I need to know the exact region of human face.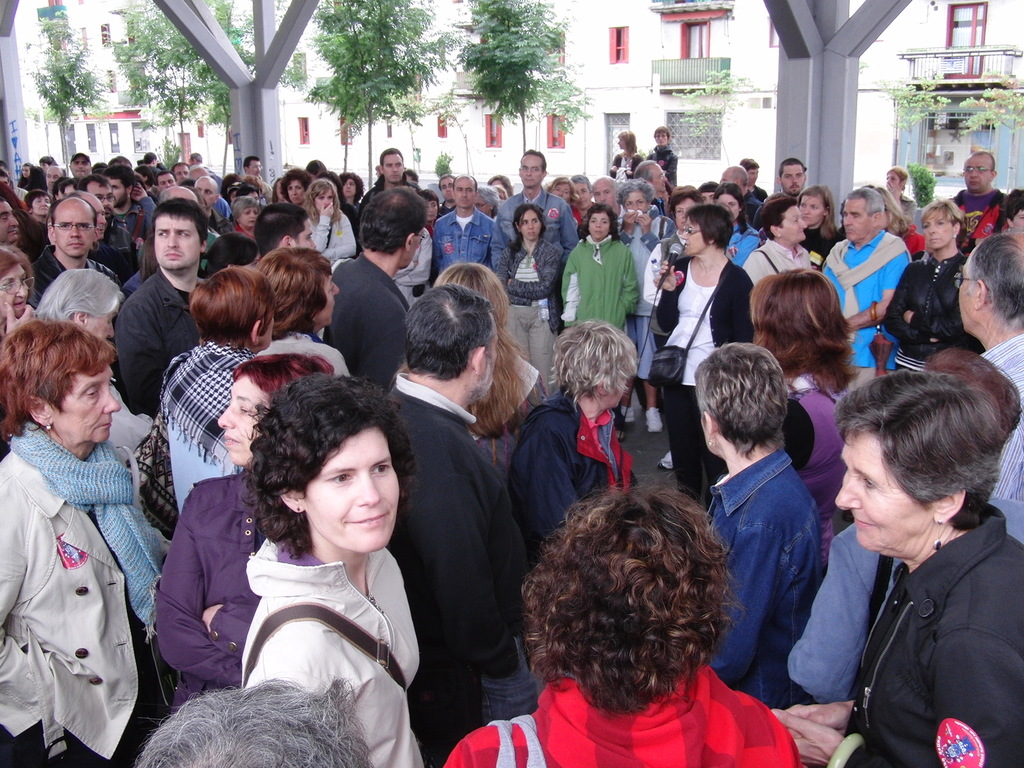
Region: select_region(215, 376, 273, 471).
